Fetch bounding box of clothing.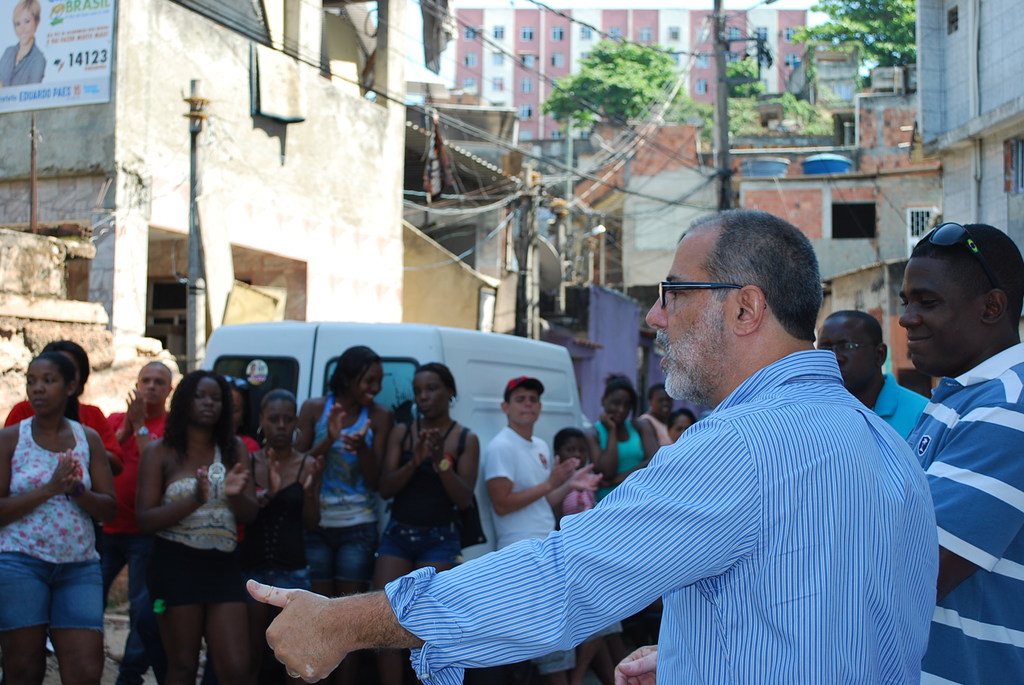
Bbox: <region>0, 419, 98, 630</region>.
